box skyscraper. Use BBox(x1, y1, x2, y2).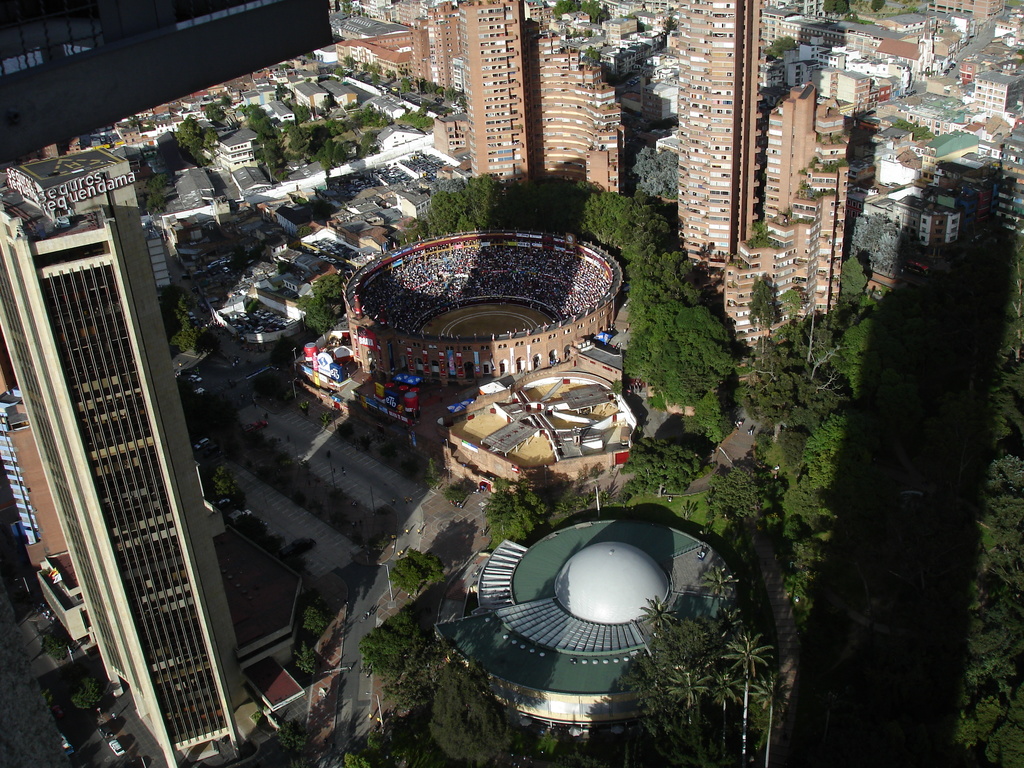
BBox(0, 88, 271, 767).
